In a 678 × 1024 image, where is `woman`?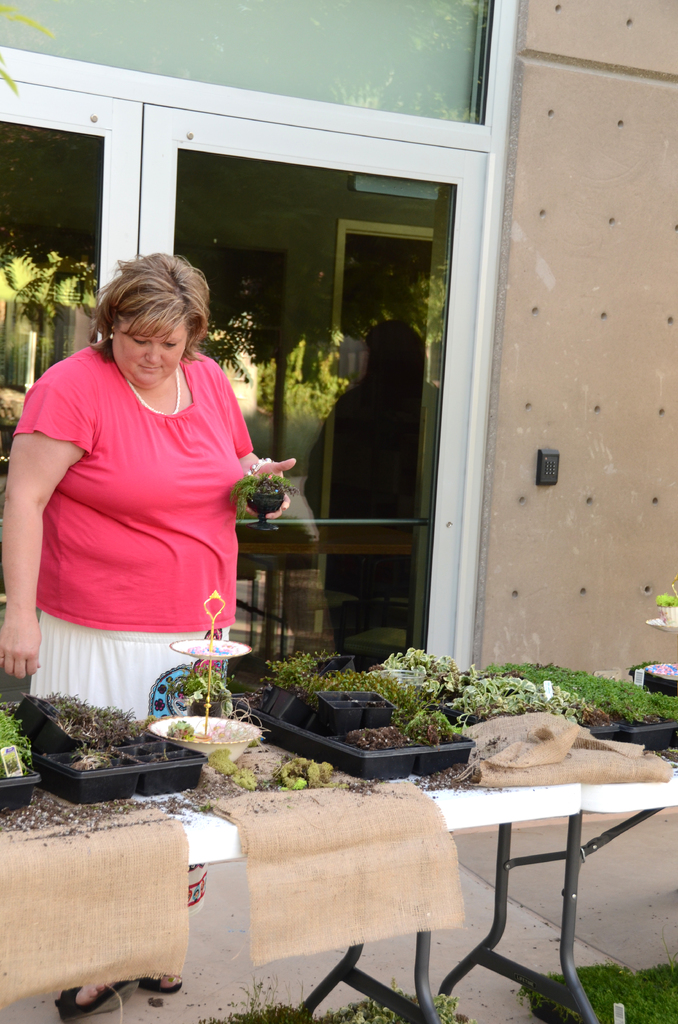
<region>0, 241, 294, 714</region>.
